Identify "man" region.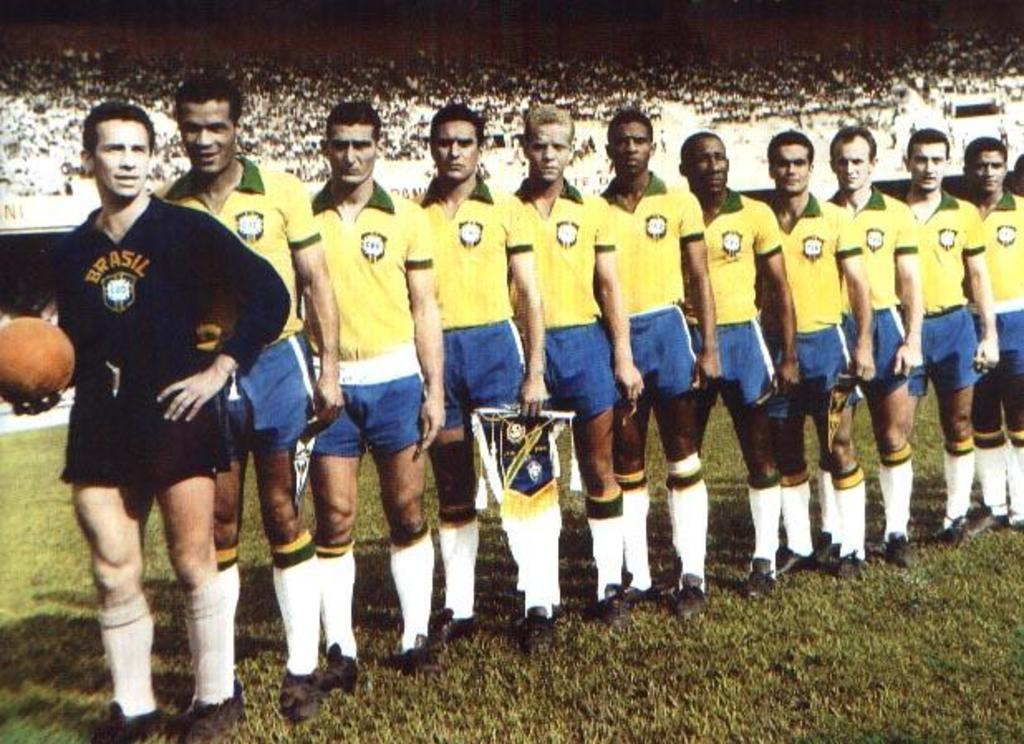
Region: [814, 123, 923, 570].
